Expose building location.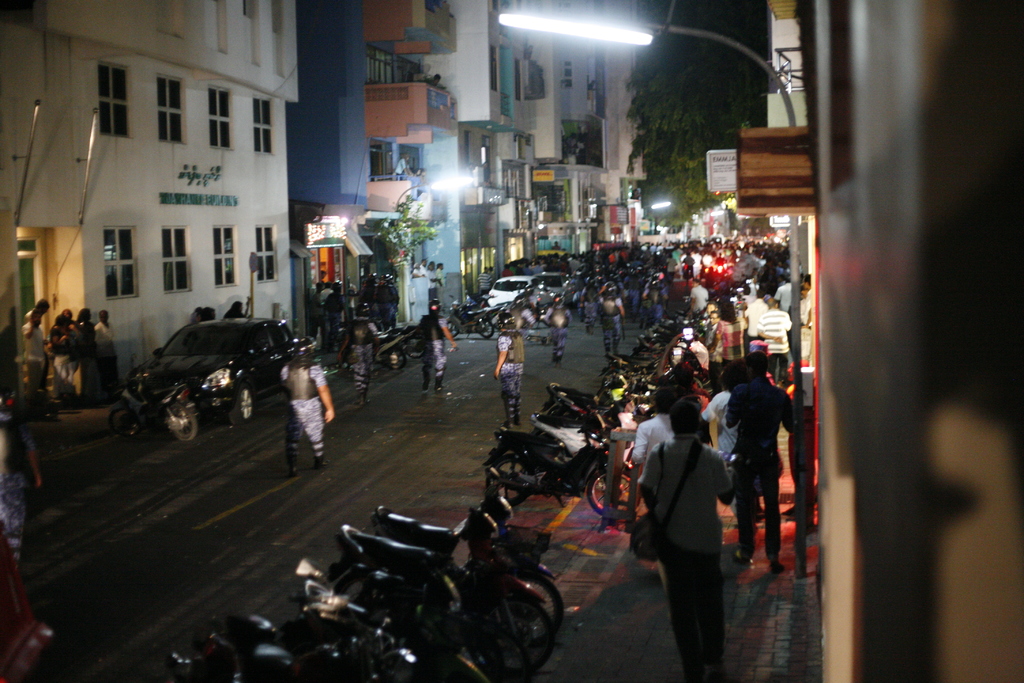
Exposed at 737:0:1023:682.
